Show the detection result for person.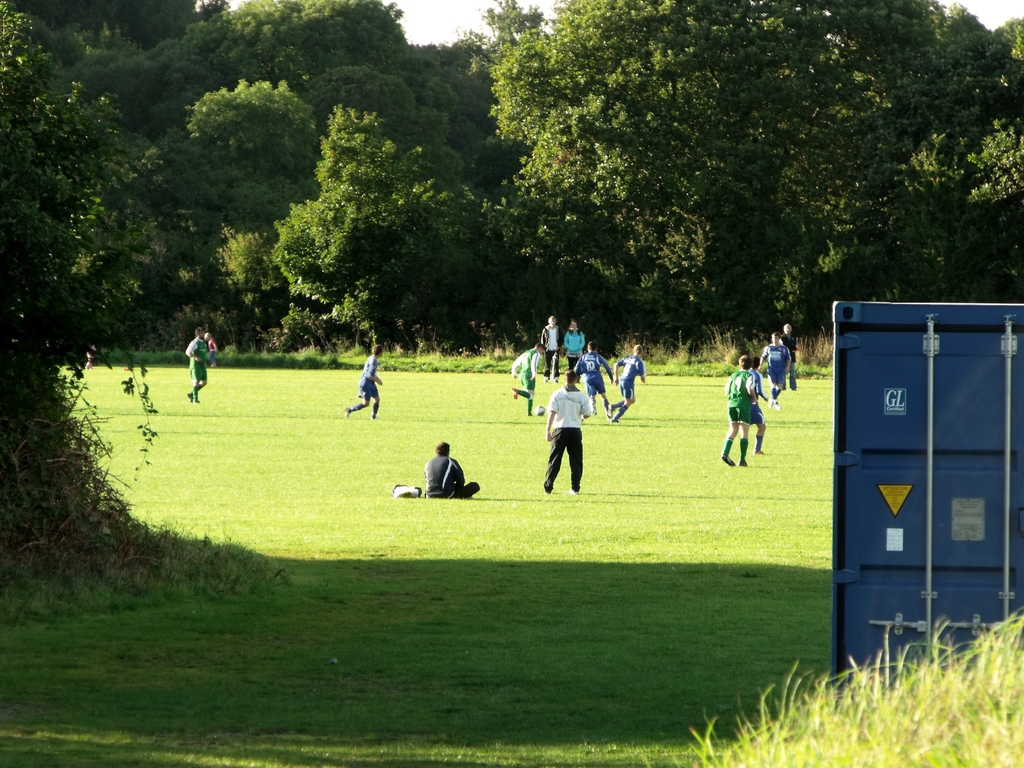
[left=719, top=352, right=760, bottom=470].
